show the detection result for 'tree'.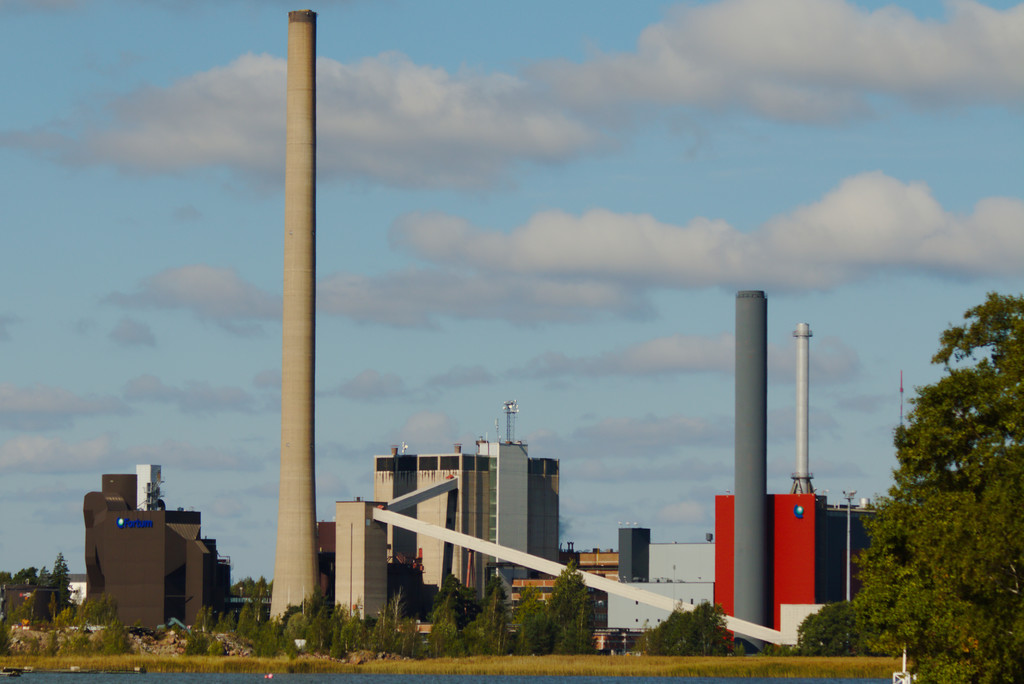
<region>420, 596, 468, 658</region>.
